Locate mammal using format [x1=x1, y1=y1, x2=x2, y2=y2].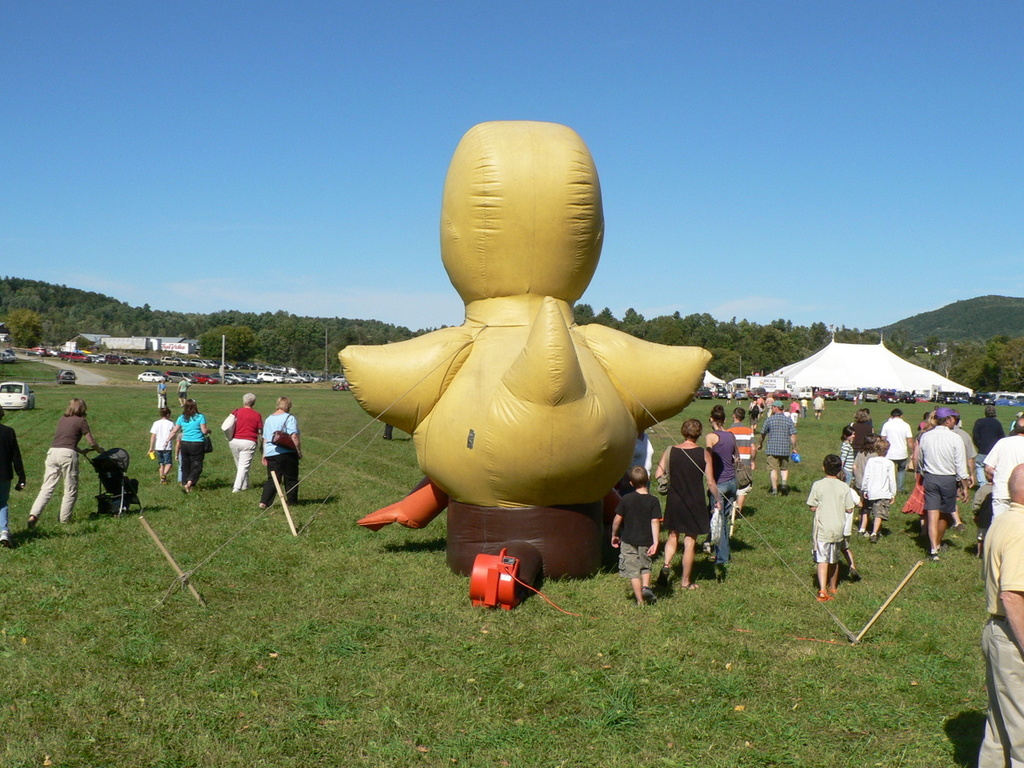
[x1=813, y1=392, x2=825, y2=420].
